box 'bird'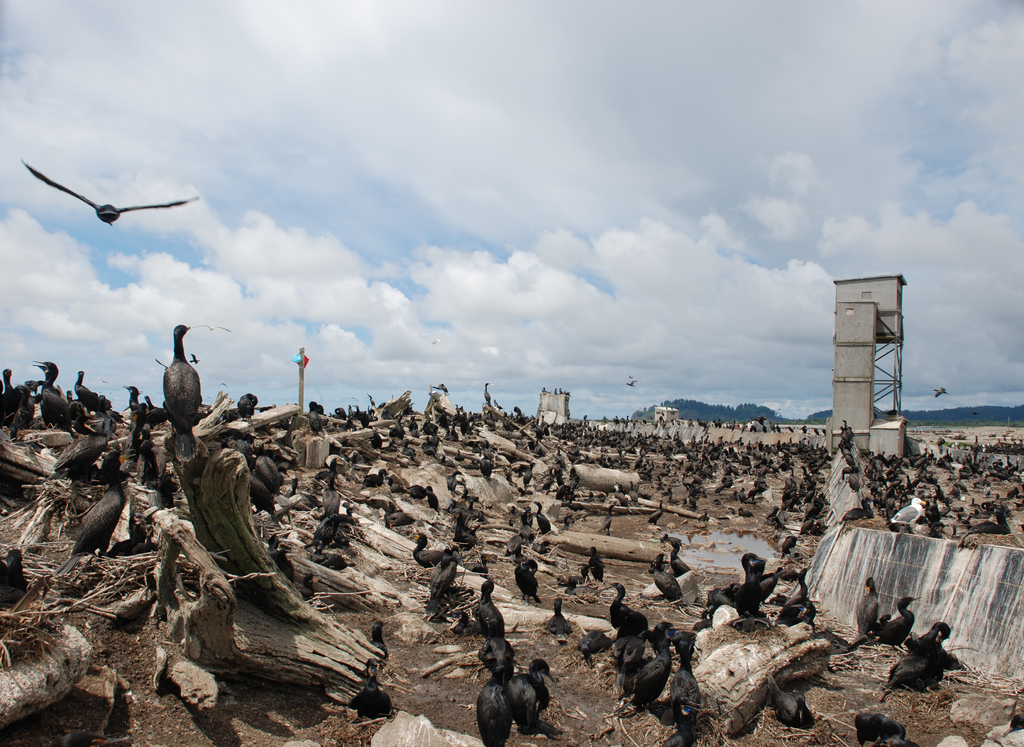
(left=507, top=660, right=550, bottom=739)
